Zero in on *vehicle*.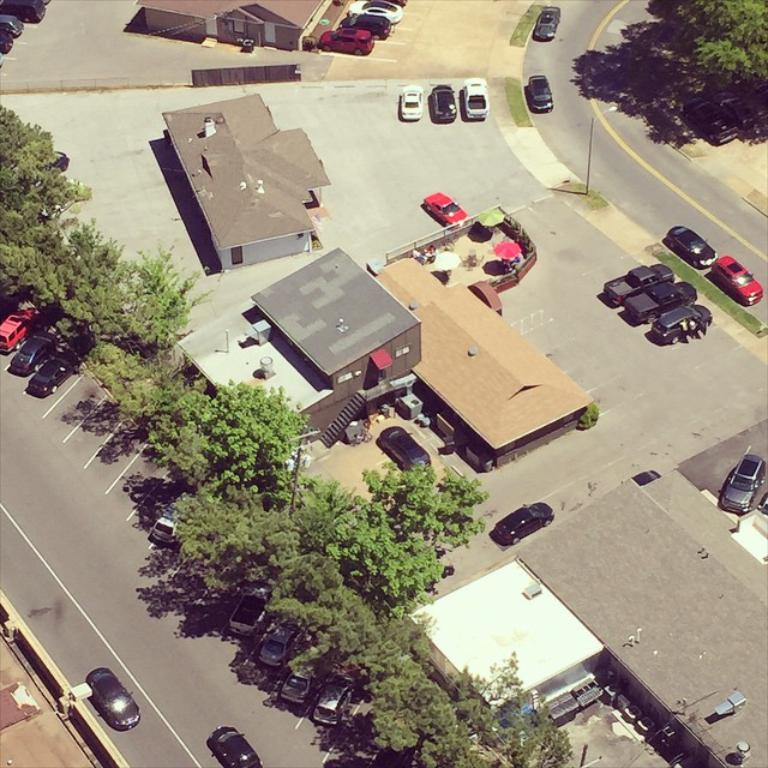
Zeroed in: 376:425:437:479.
